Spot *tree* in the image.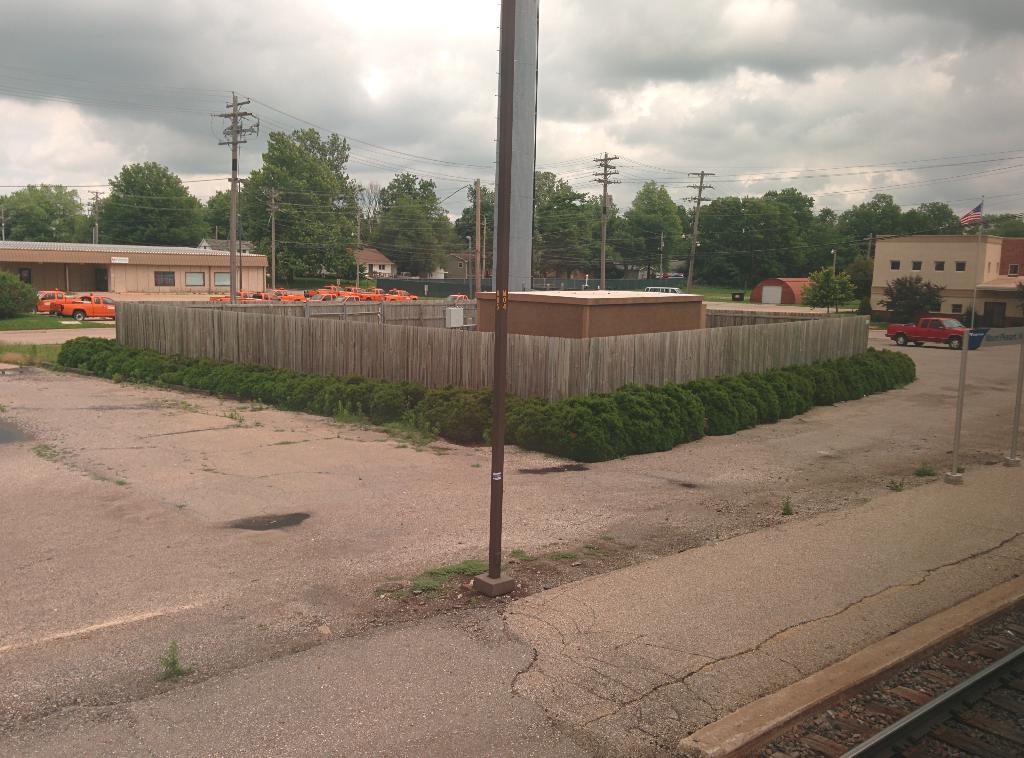
*tree* found at box(0, 175, 99, 244).
